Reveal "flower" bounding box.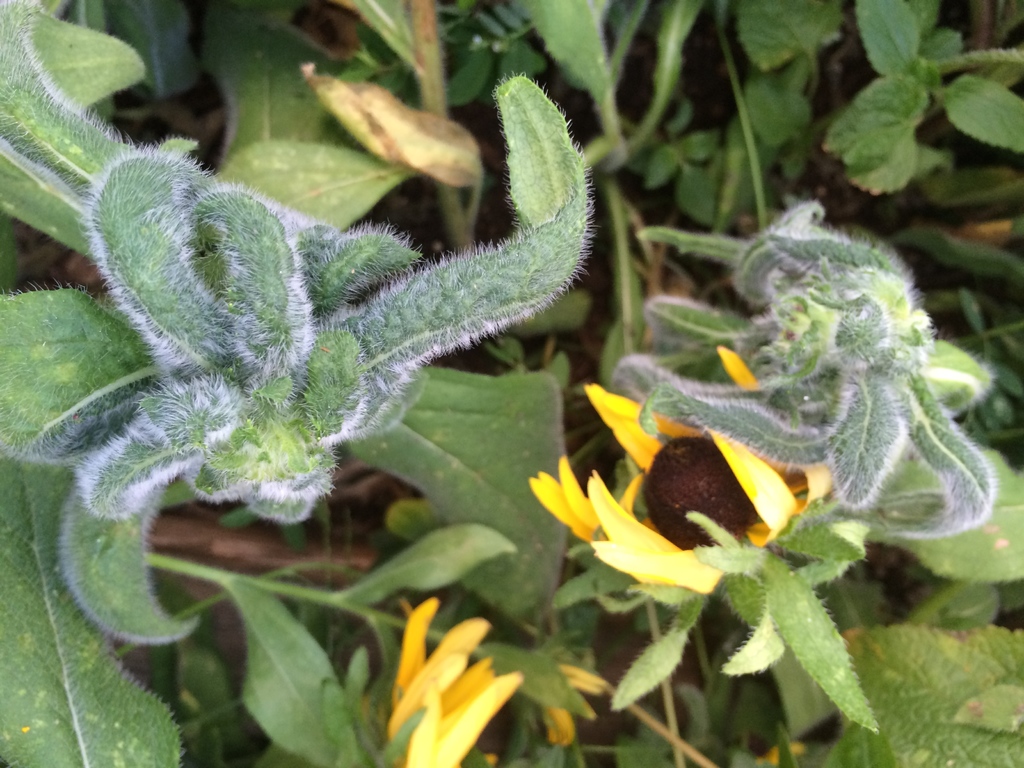
Revealed: 545:663:607:750.
